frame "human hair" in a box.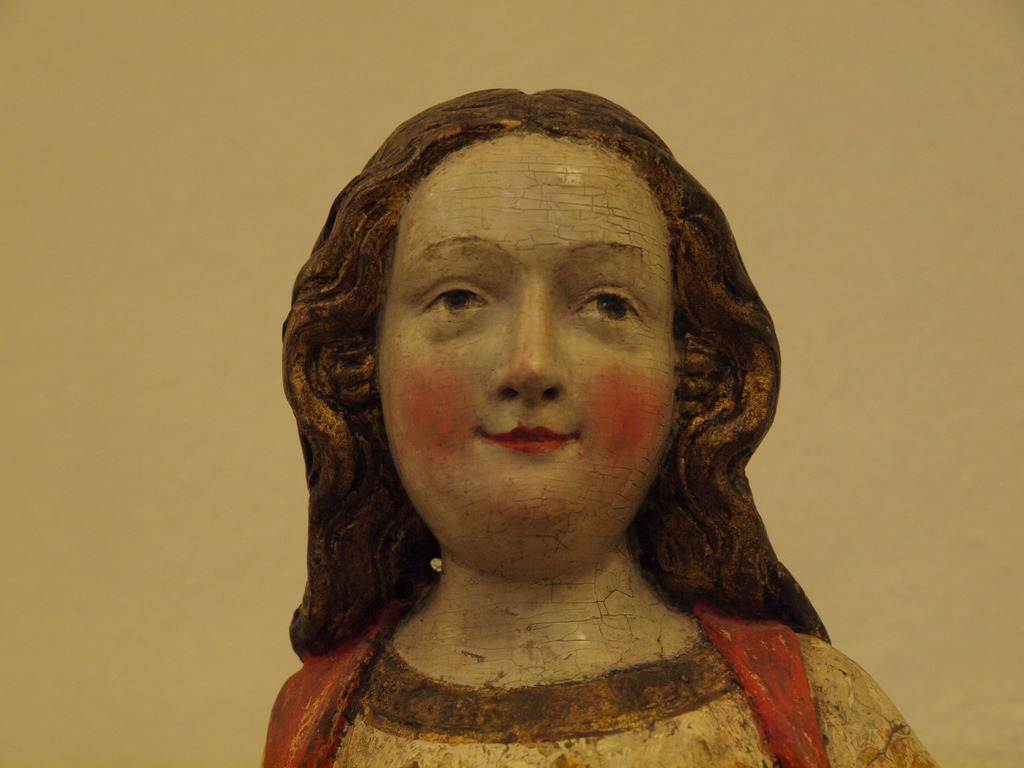
{"x1": 286, "y1": 101, "x2": 792, "y2": 632}.
